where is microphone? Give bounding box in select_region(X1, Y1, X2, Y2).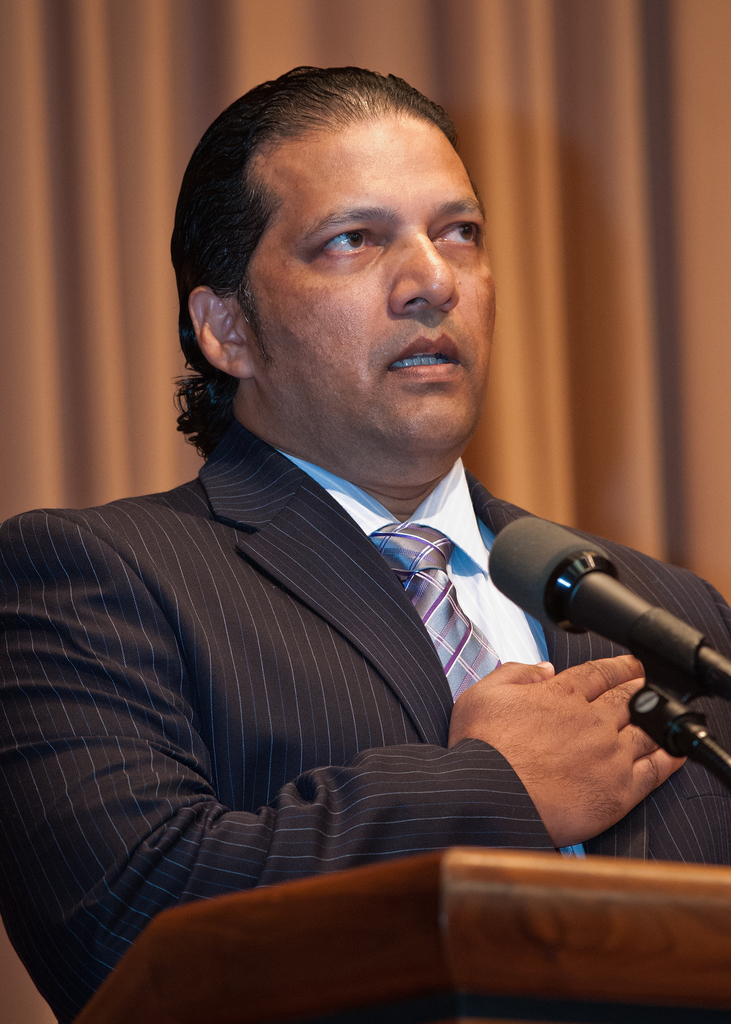
select_region(484, 514, 730, 711).
